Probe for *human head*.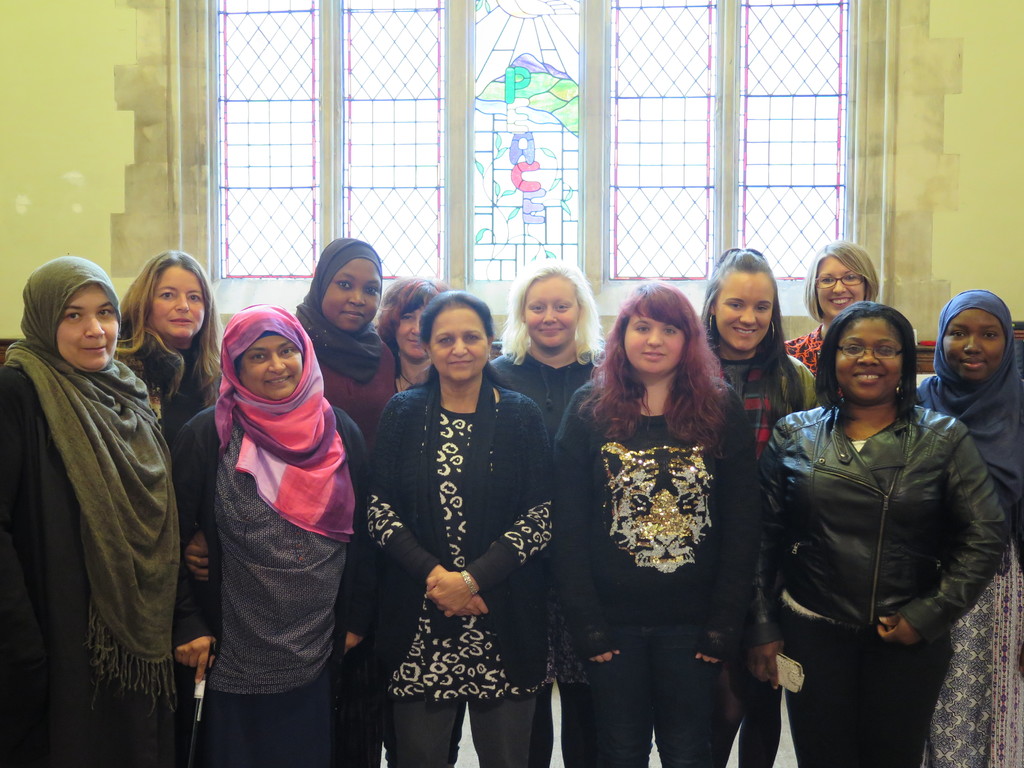
Probe result: BBox(808, 237, 870, 320).
